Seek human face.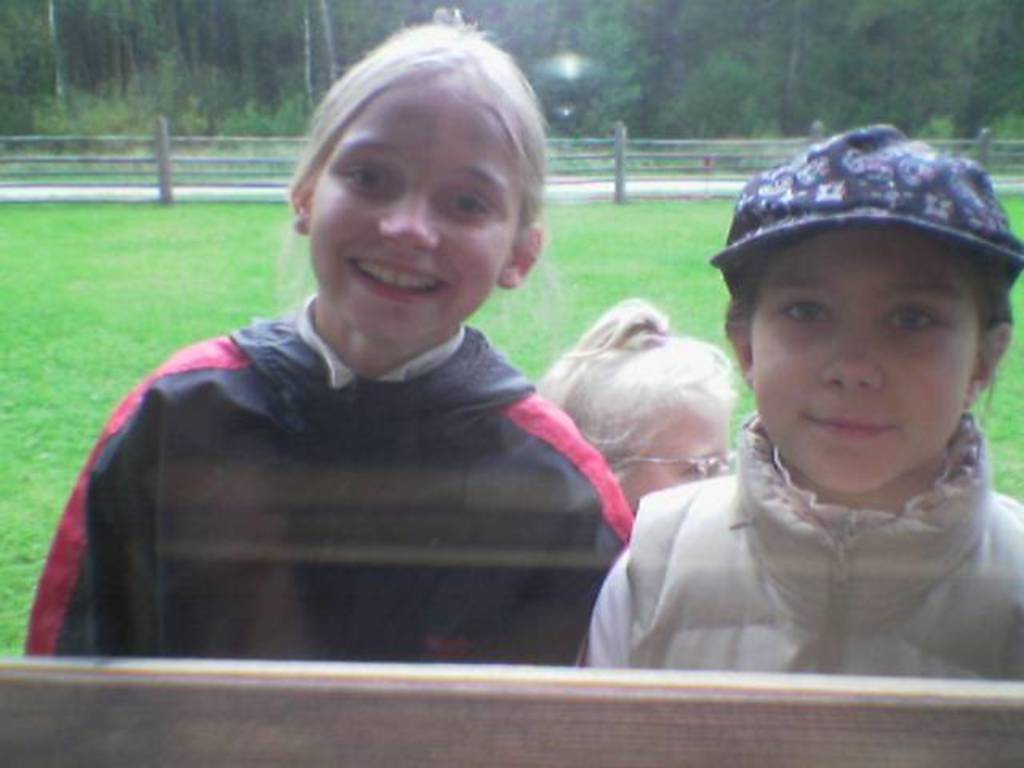
left=301, top=82, right=514, bottom=344.
